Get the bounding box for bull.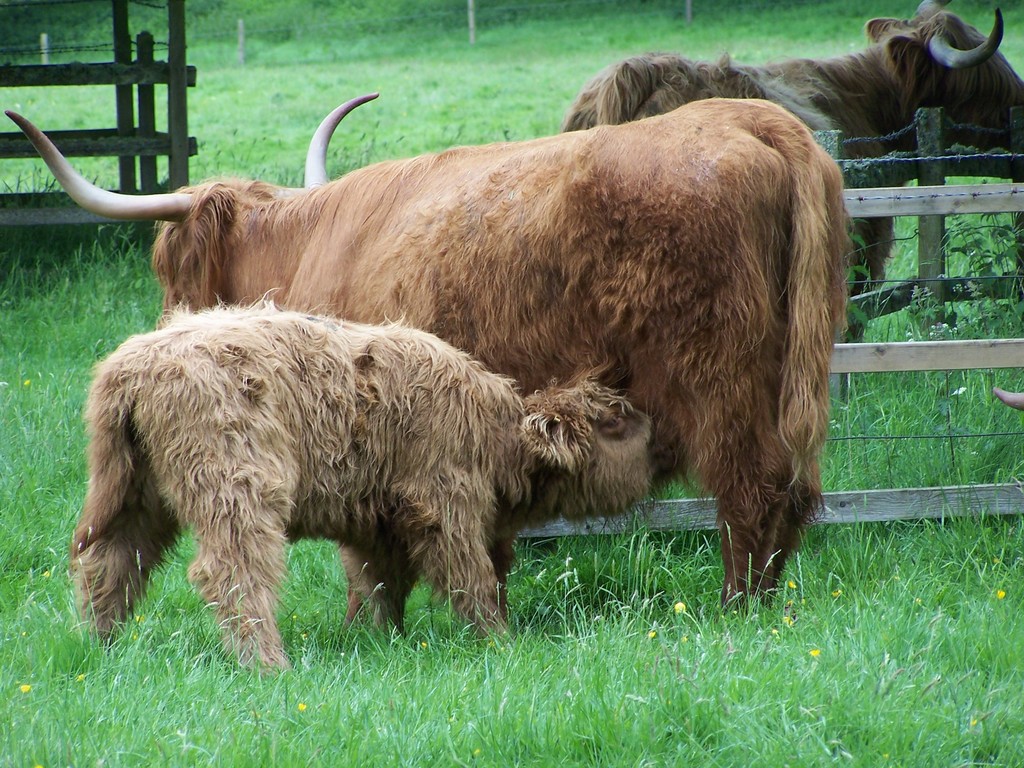
{"x1": 68, "y1": 286, "x2": 656, "y2": 678}.
